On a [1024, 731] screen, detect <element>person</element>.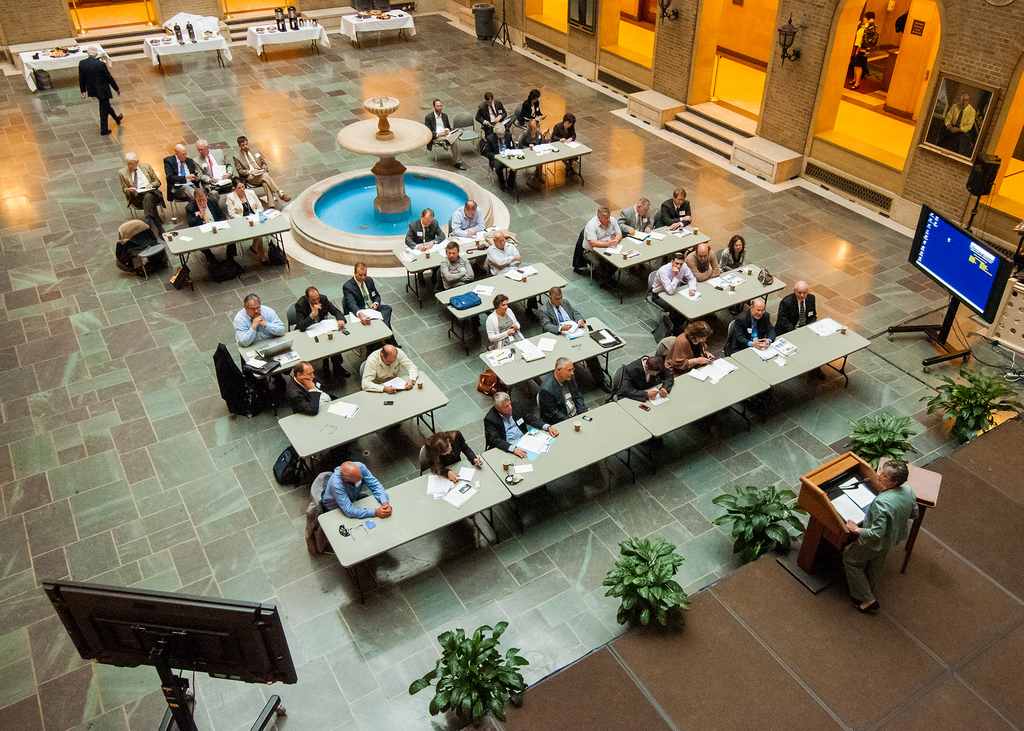
360/344/417/390.
